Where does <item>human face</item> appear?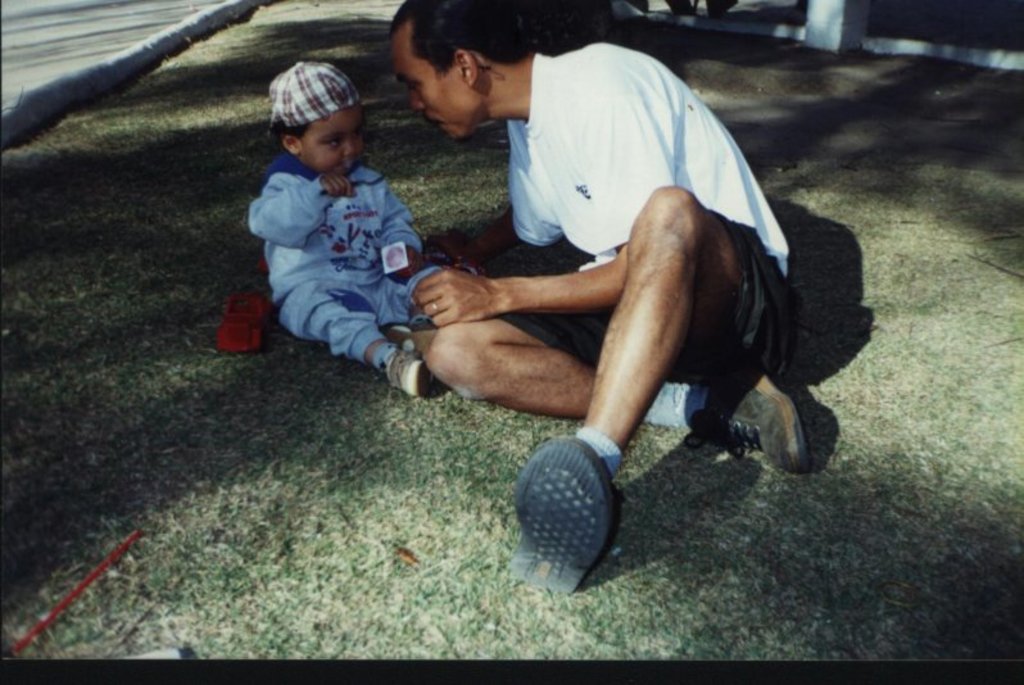
Appears at box=[305, 109, 363, 174].
